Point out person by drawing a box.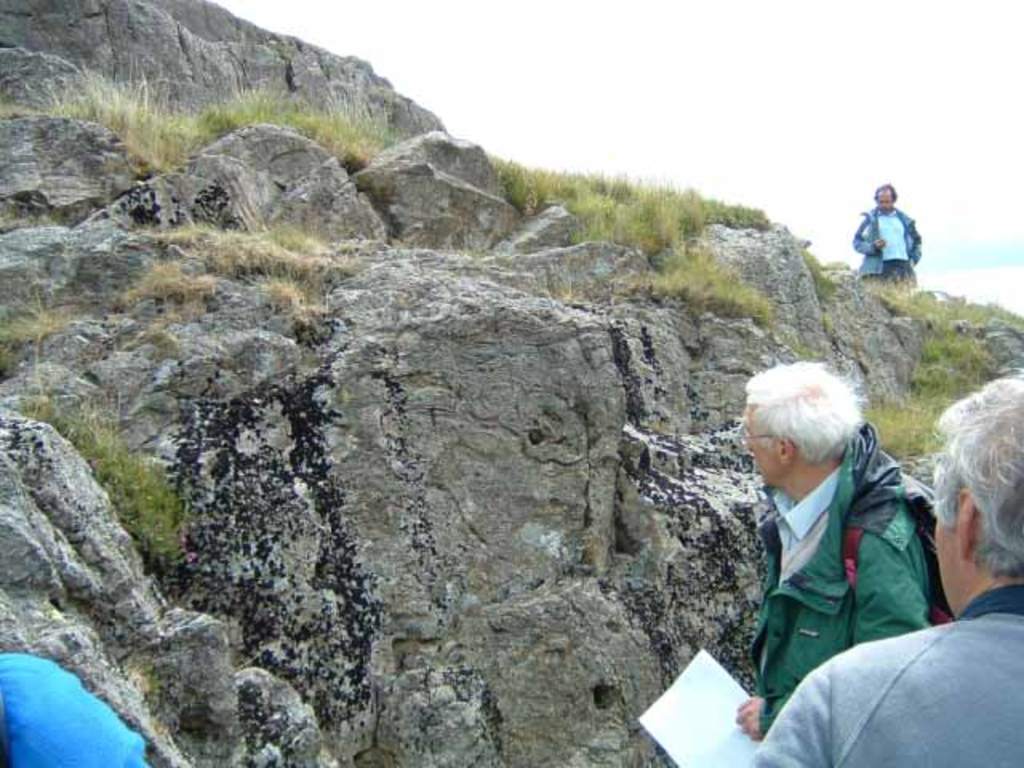
[835, 178, 930, 293].
